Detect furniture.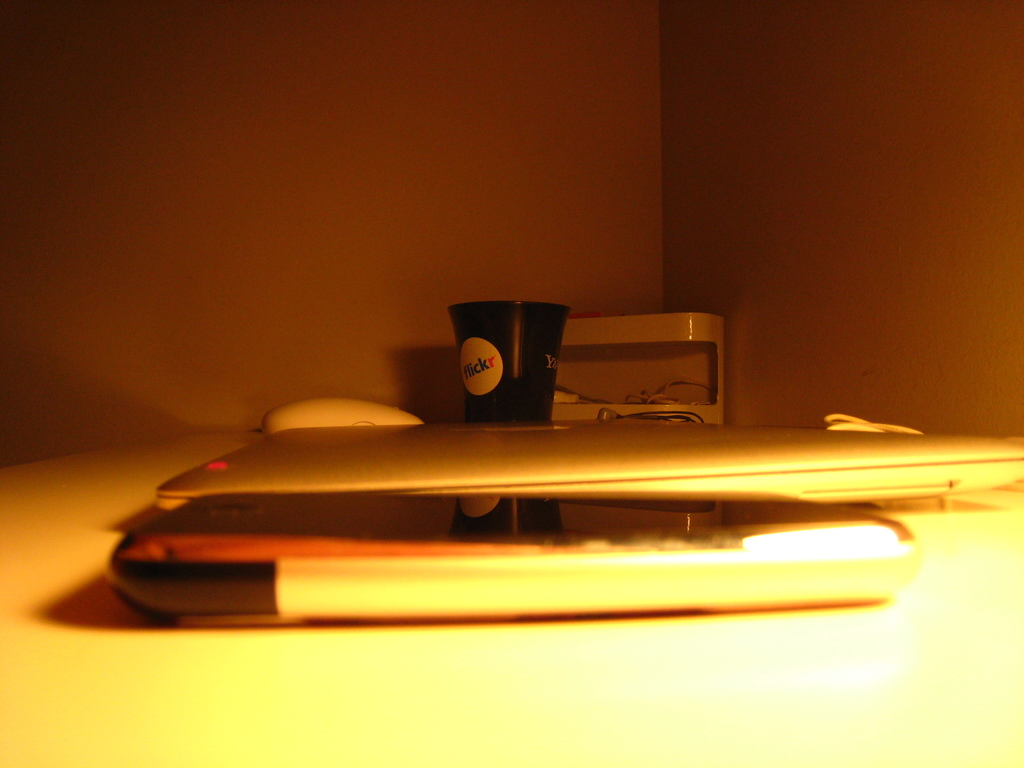
Detected at (left=0, top=420, right=1023, bottom=767).
